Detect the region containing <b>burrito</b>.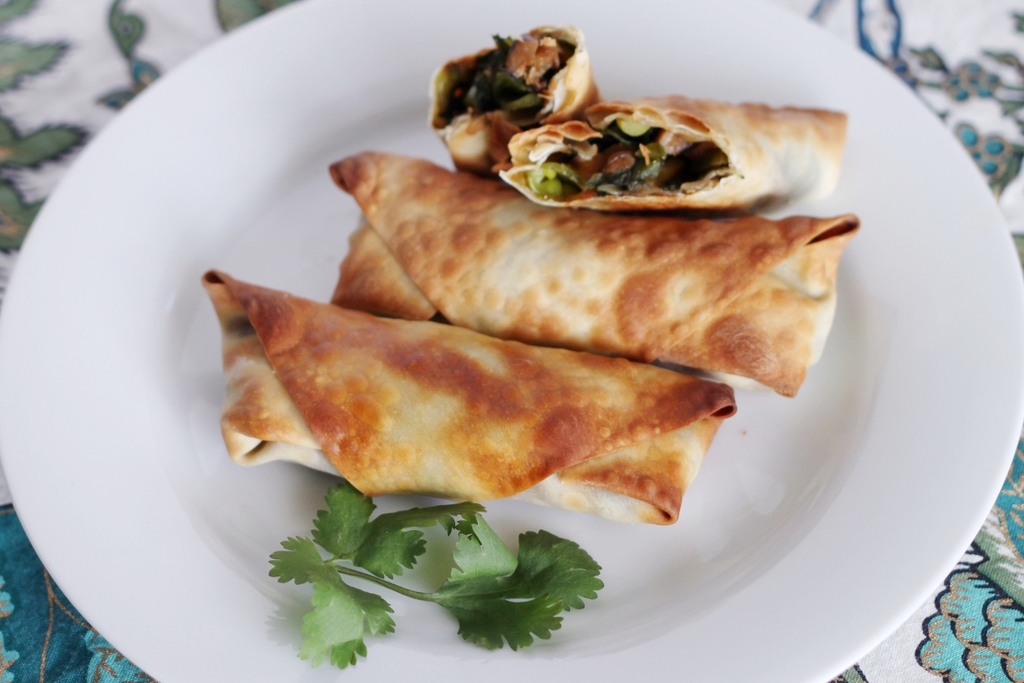
locate(426, 22, 599, 185).
